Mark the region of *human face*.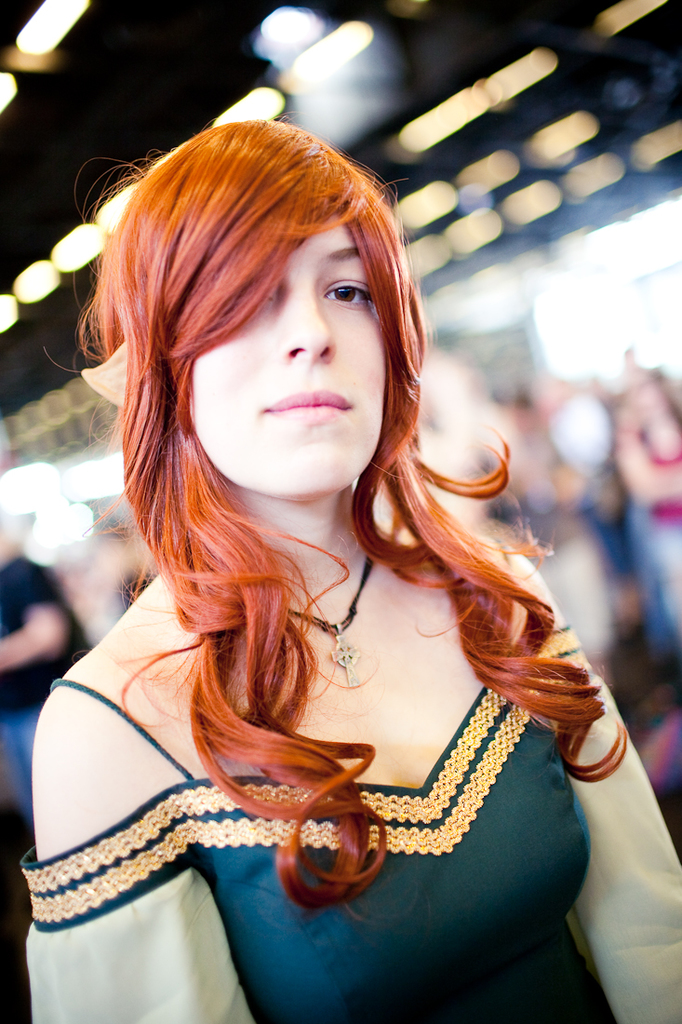
Region: [x1=195, y1=220, x2=388, y2=492].
